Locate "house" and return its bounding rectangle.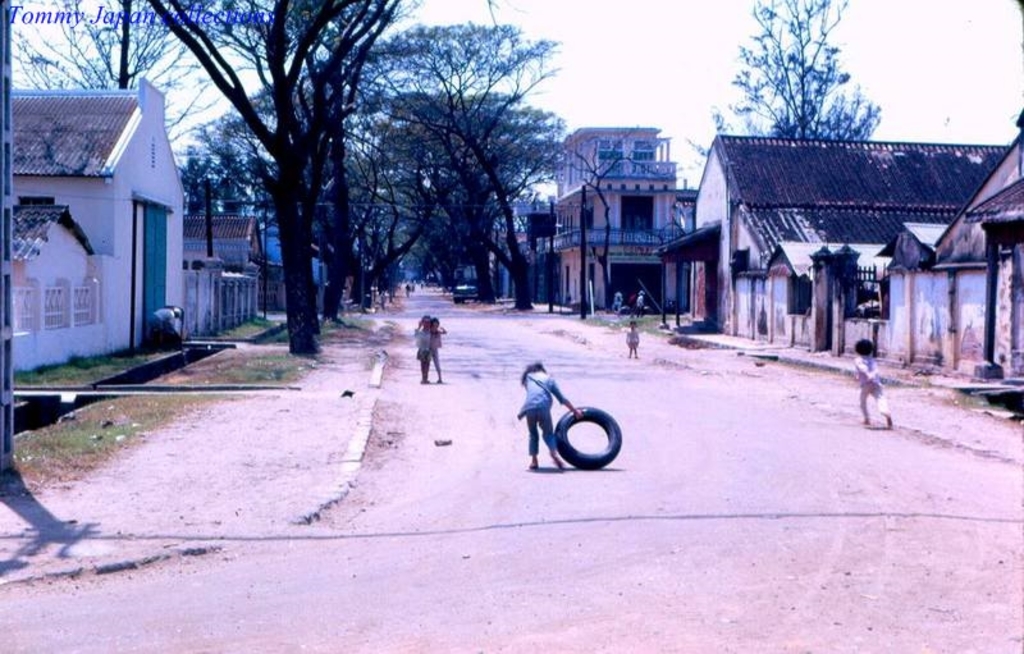
530, 129, 699, 320.
